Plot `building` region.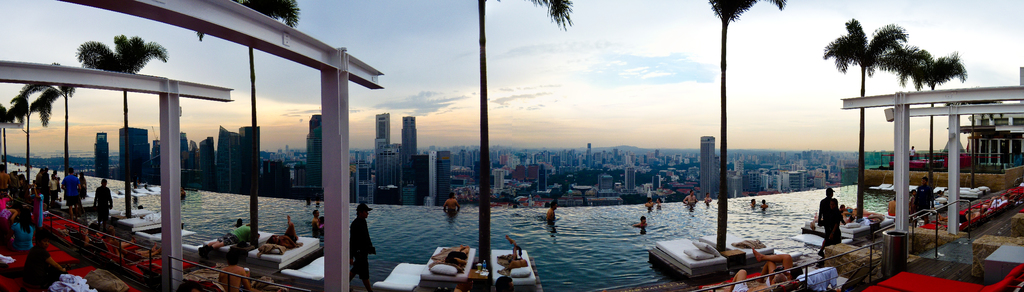
Plotted at rect(378, 113, 417, 199).
